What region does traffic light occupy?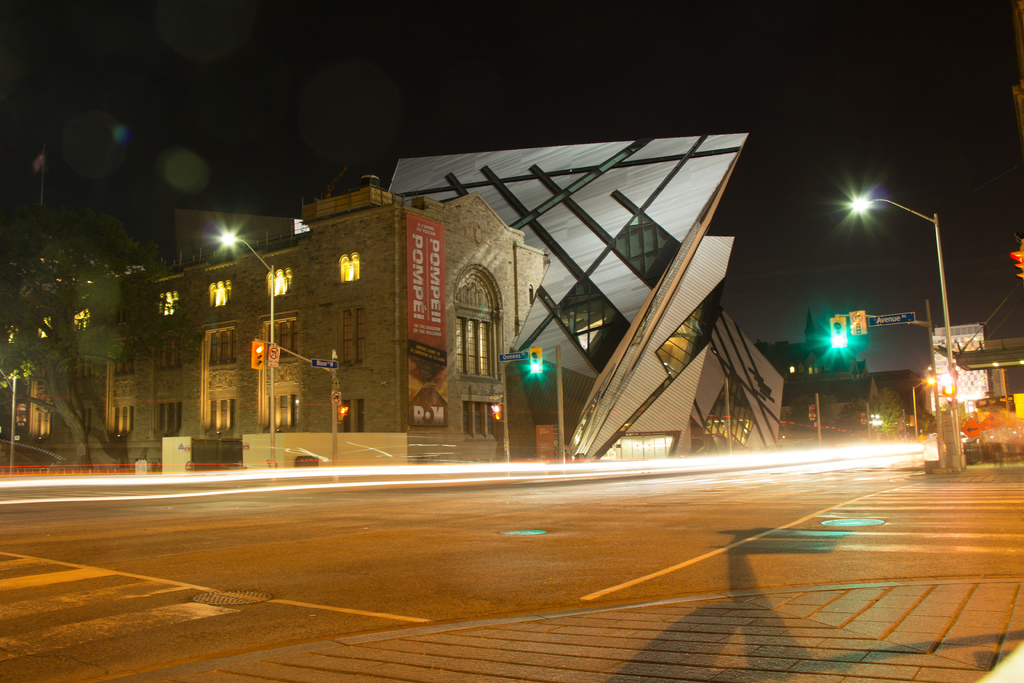
Rect(856, 322, 860, 334).
